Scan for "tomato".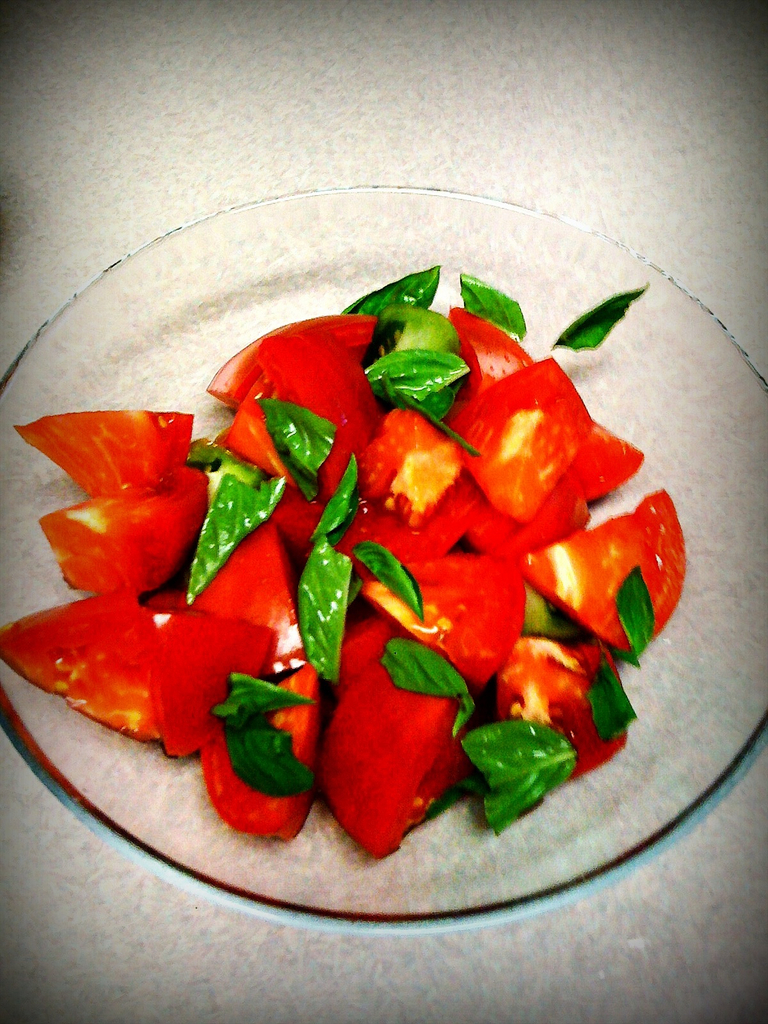
Scan result: 207/308/374/419.
